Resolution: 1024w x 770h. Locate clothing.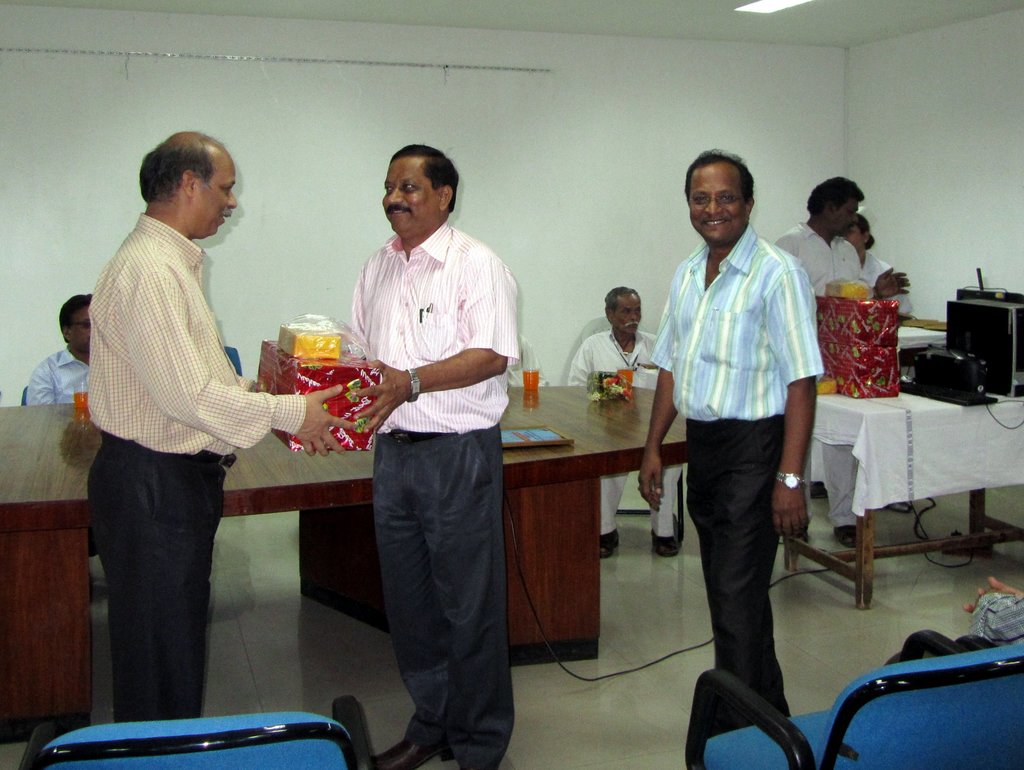
Rect(18, 340, 102, 407).
